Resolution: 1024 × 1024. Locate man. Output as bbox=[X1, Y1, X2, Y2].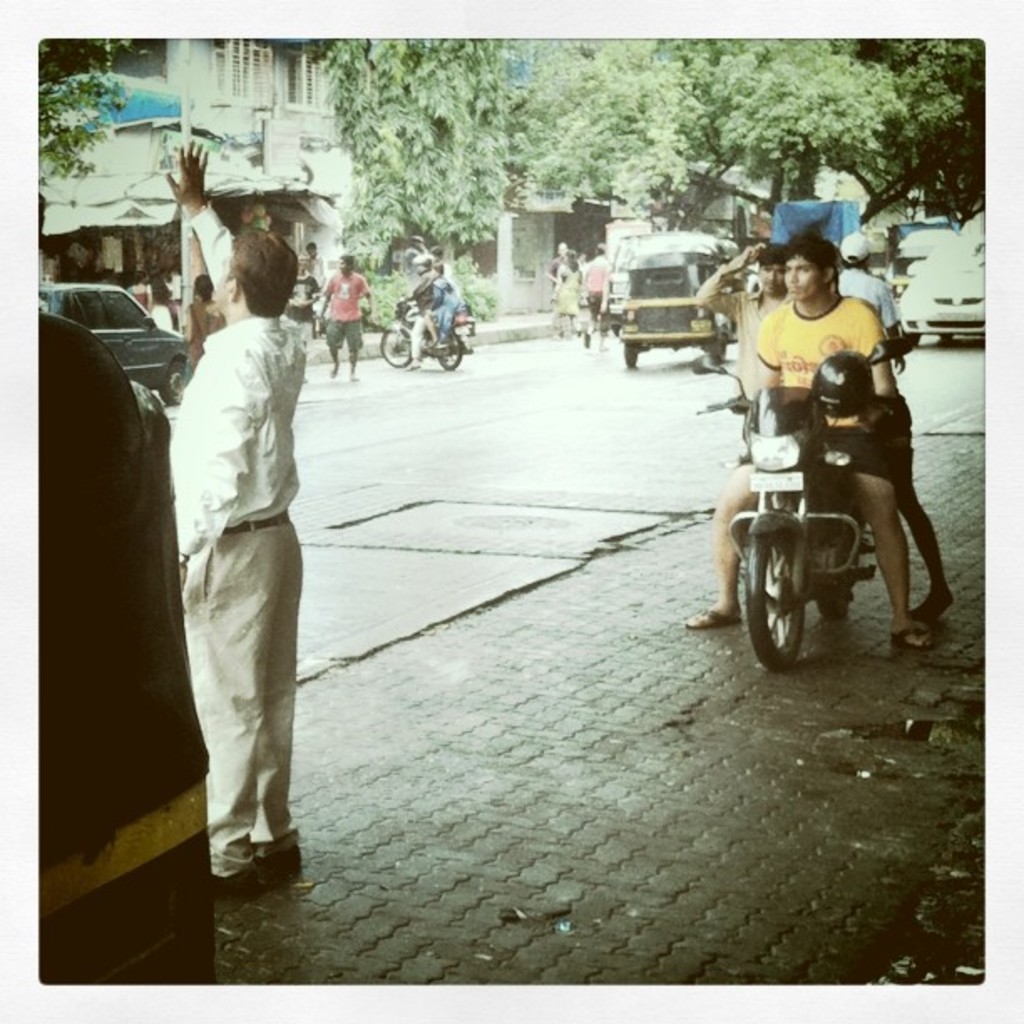
bbox=[305, 234, 326, 288].
